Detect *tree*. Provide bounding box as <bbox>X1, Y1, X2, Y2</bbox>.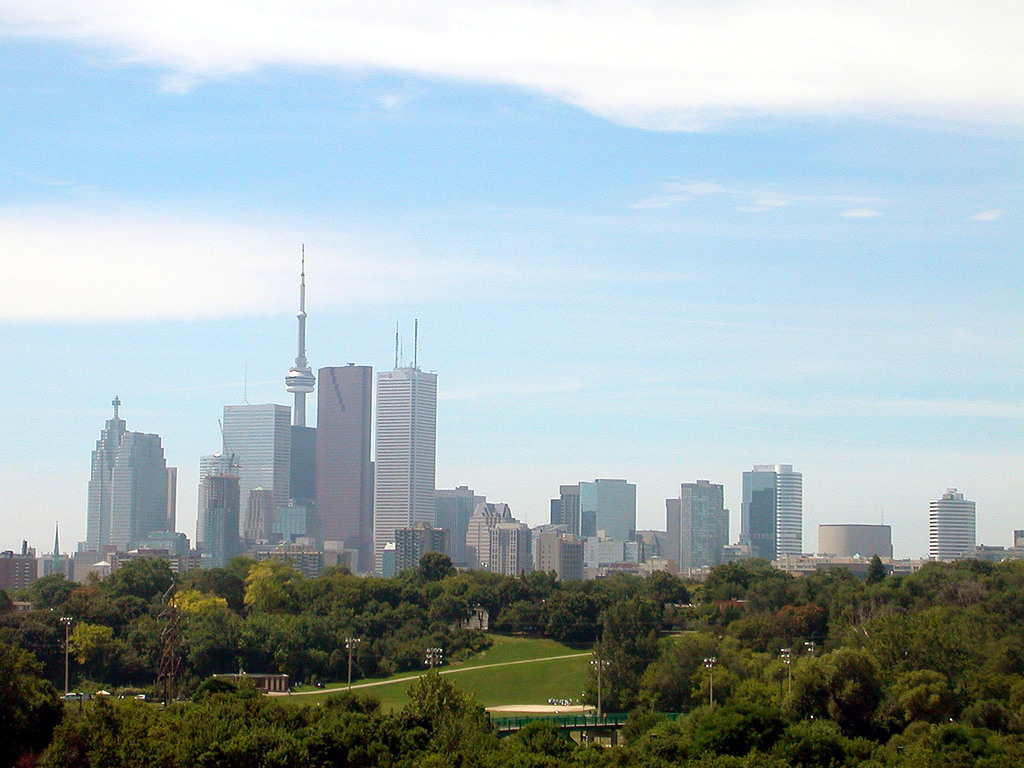
<bbox>926, 658, 1023, 726</bbox>.
